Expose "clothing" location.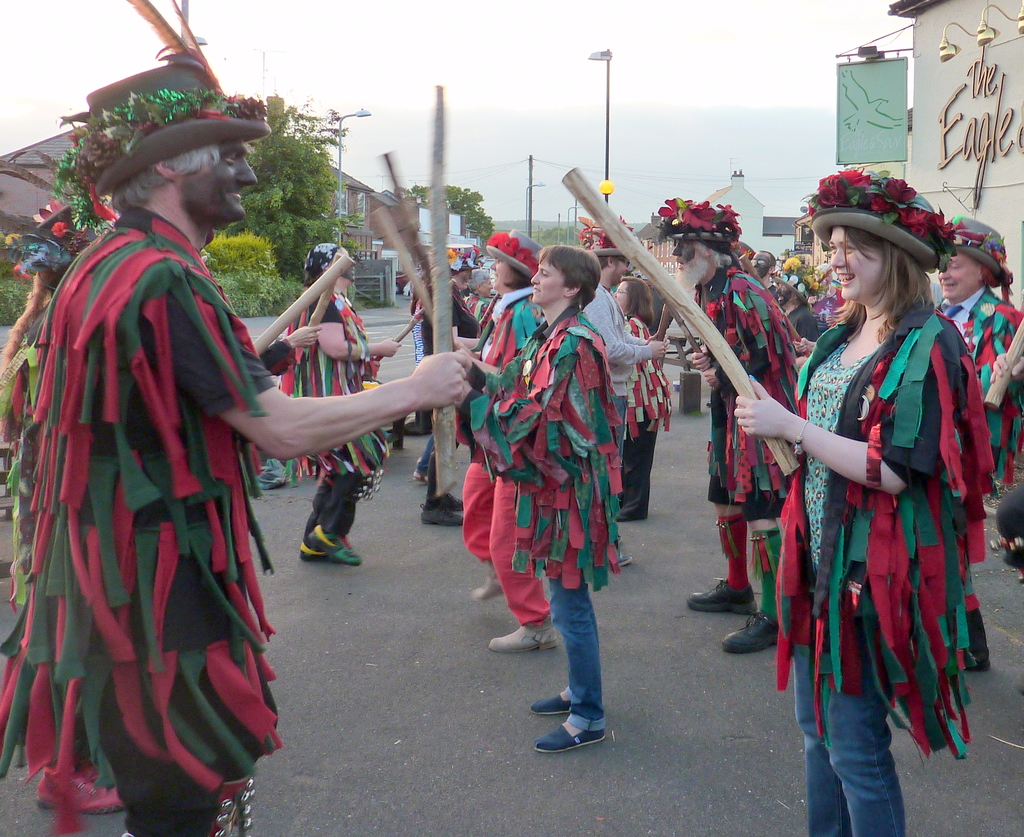
Exposed at Rect(460, 451, 563, 651).
